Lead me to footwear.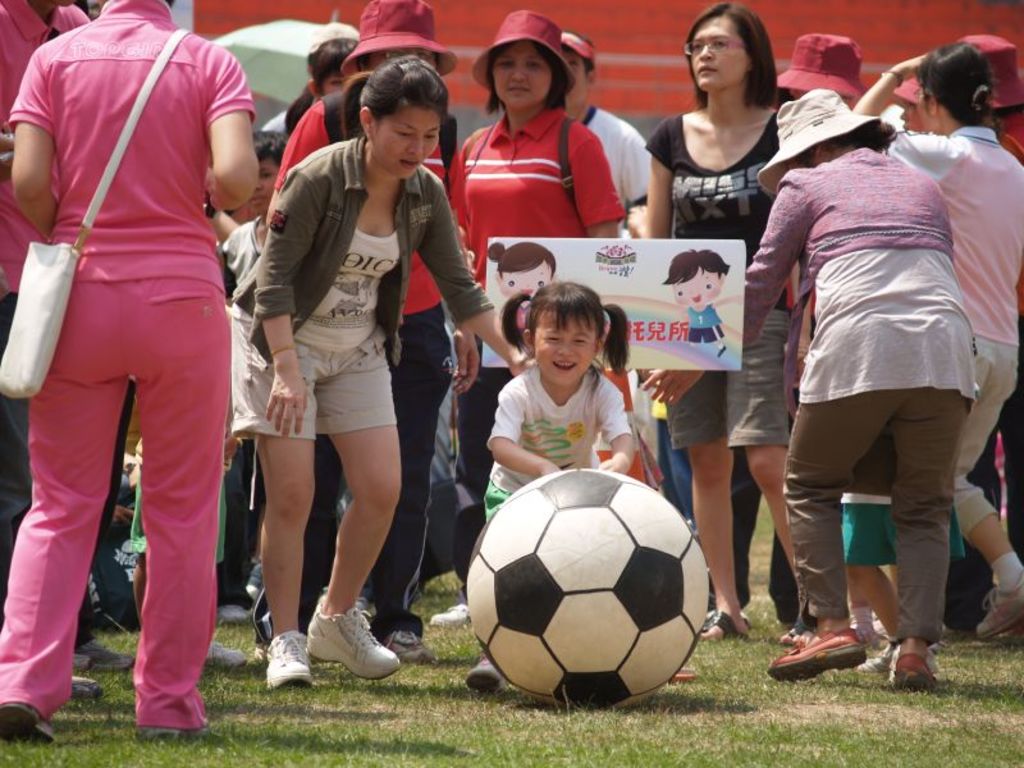
Lead to left=767, top=631, right=879, bottom=680.
